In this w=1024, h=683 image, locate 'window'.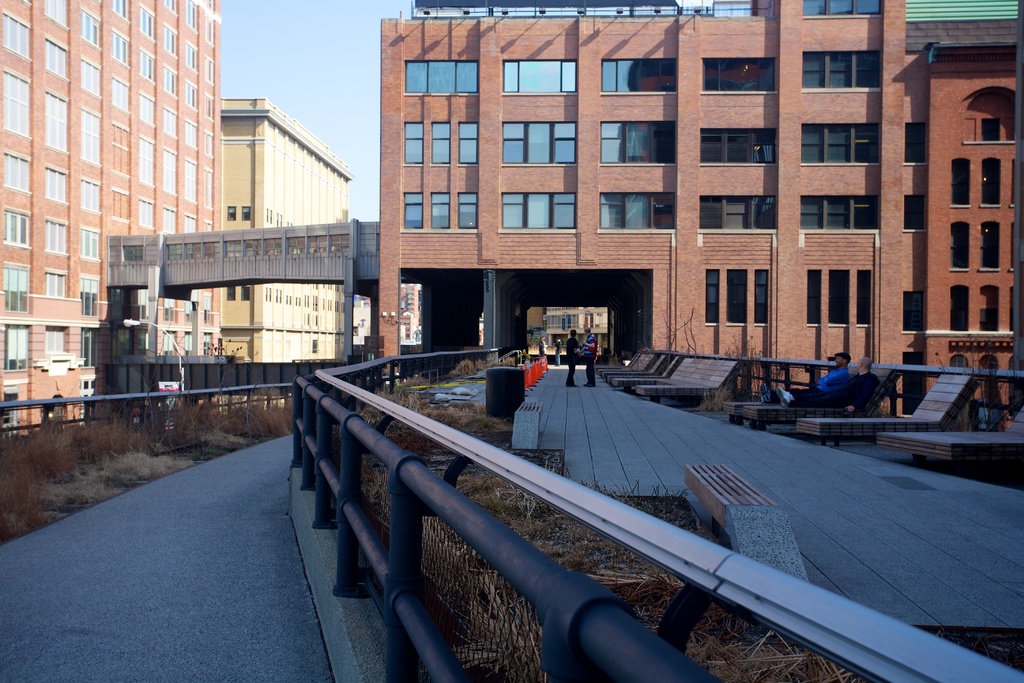
Bounding box: <region>45, 37, 68, 83</region>.
